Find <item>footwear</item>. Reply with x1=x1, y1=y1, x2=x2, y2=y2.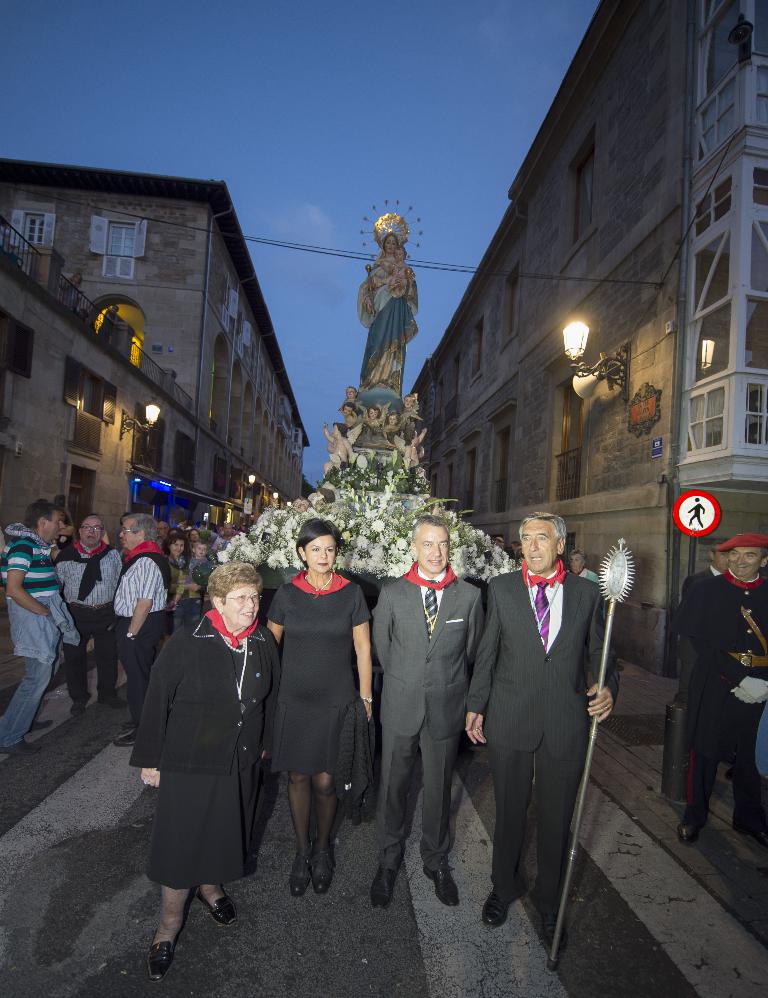
x1=31, y1=717, x2=57, y2=730.
